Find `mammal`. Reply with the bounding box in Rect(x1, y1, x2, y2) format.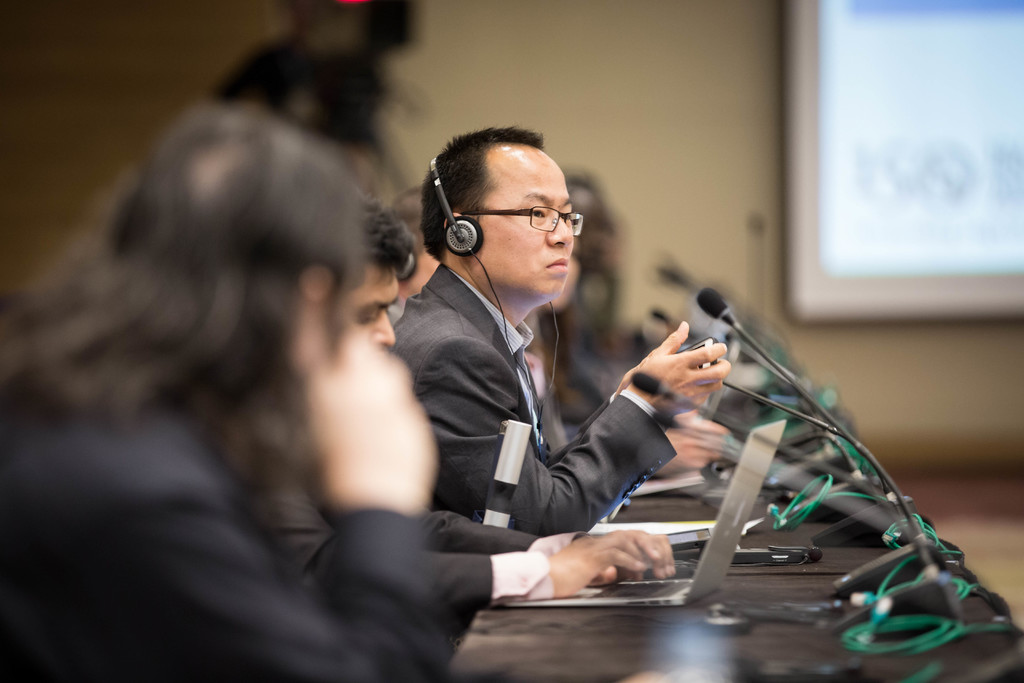
Rect(362, 188, 678, 589).
